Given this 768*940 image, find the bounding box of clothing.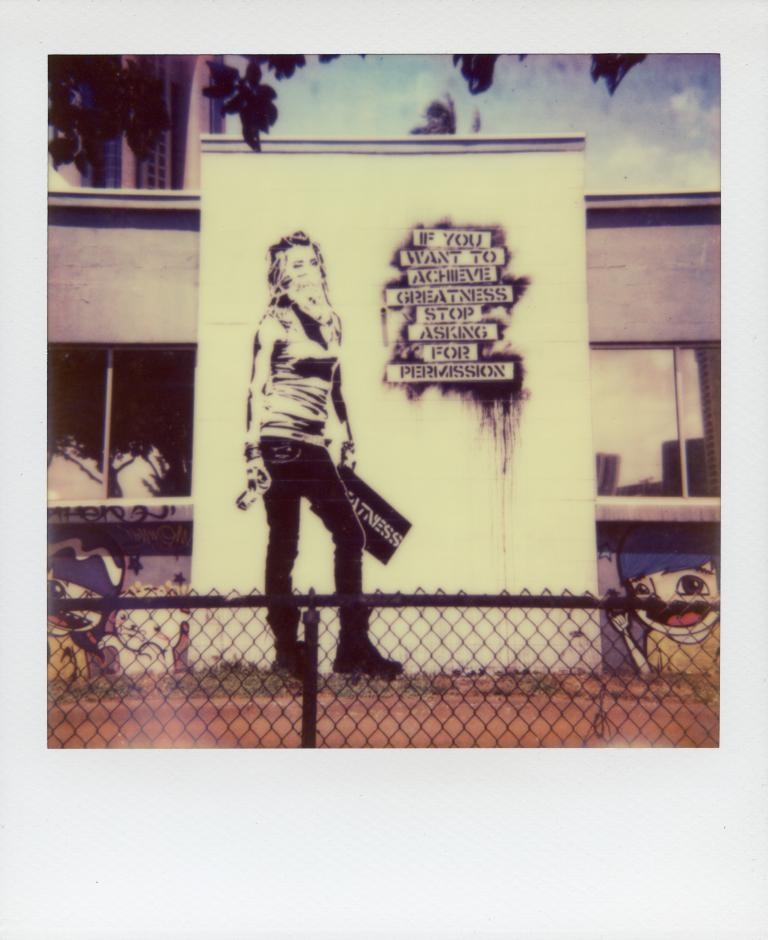
BBox(240, 239, 389, 603).
